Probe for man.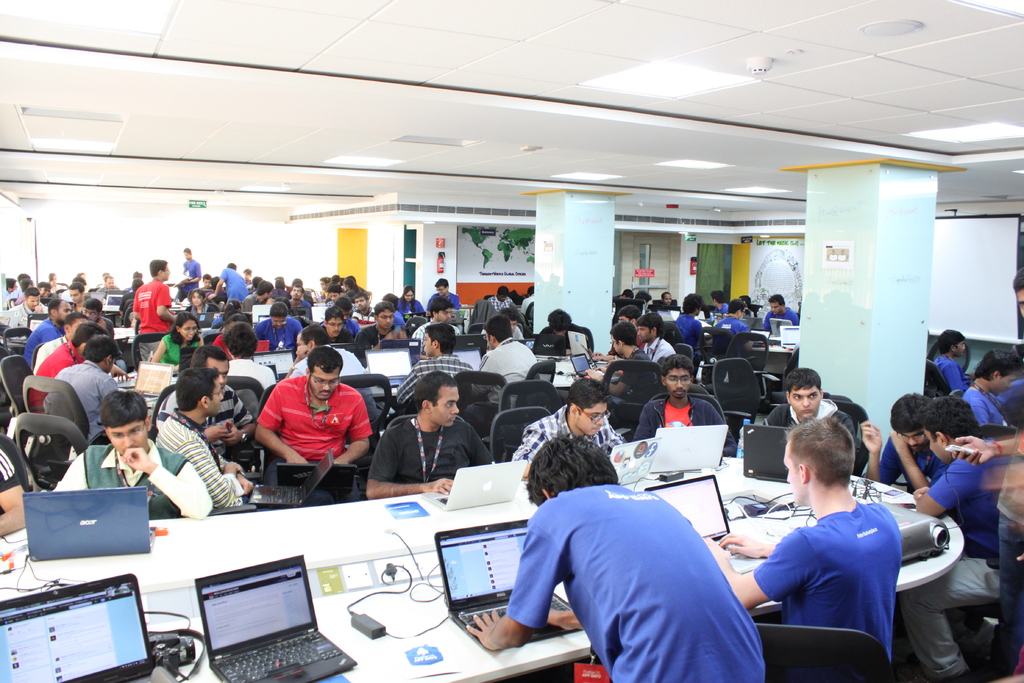
Probe result: {"left": 949, "top": 274, "right": 1023, "bottom": 682}.
